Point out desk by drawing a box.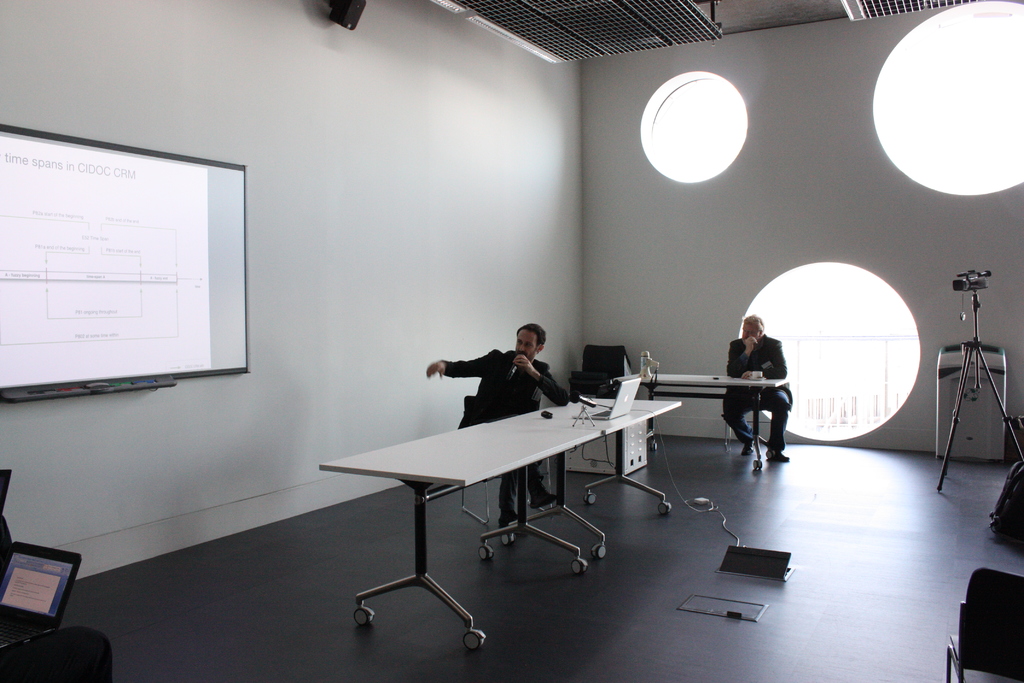
(385, 388, 668, 586).
